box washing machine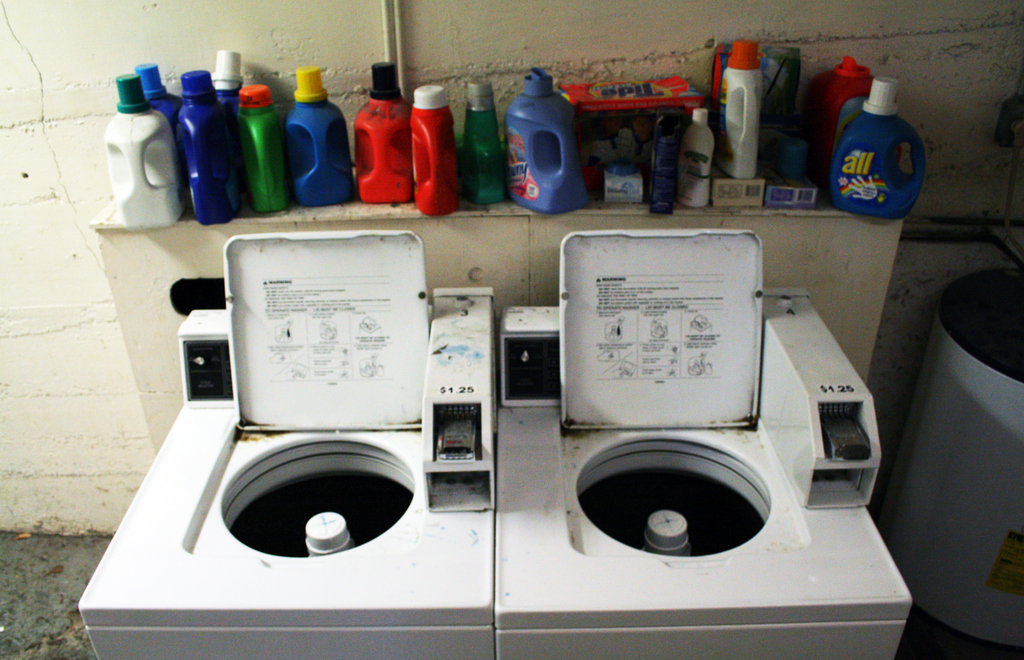
(x1=497, y1=214, x2=922, y2=658)
